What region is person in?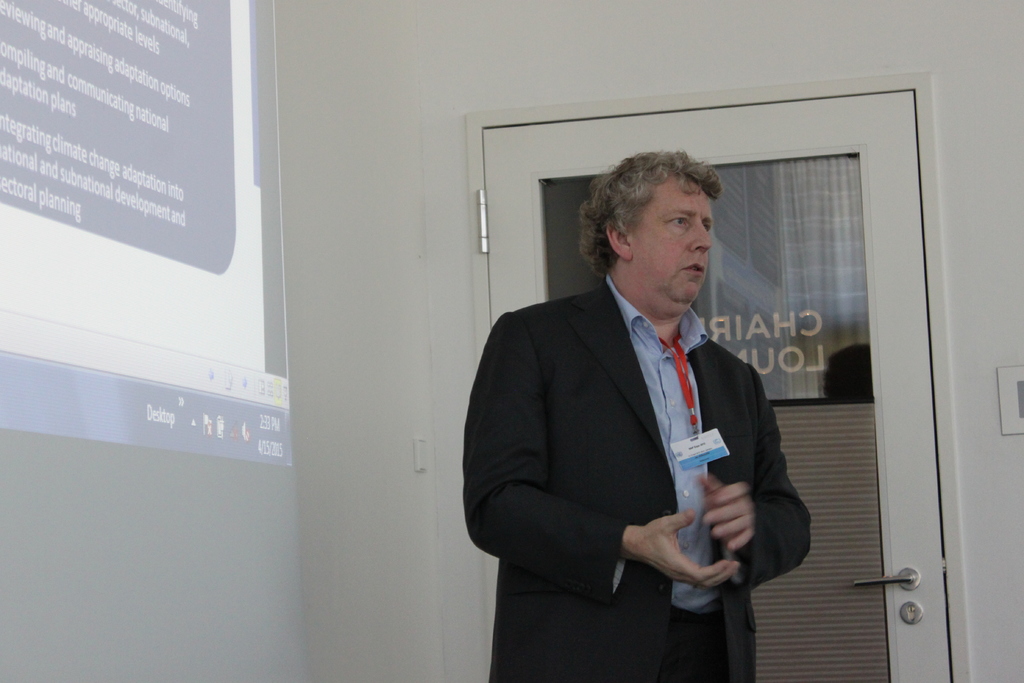
region(463, 147, 807, 682).
